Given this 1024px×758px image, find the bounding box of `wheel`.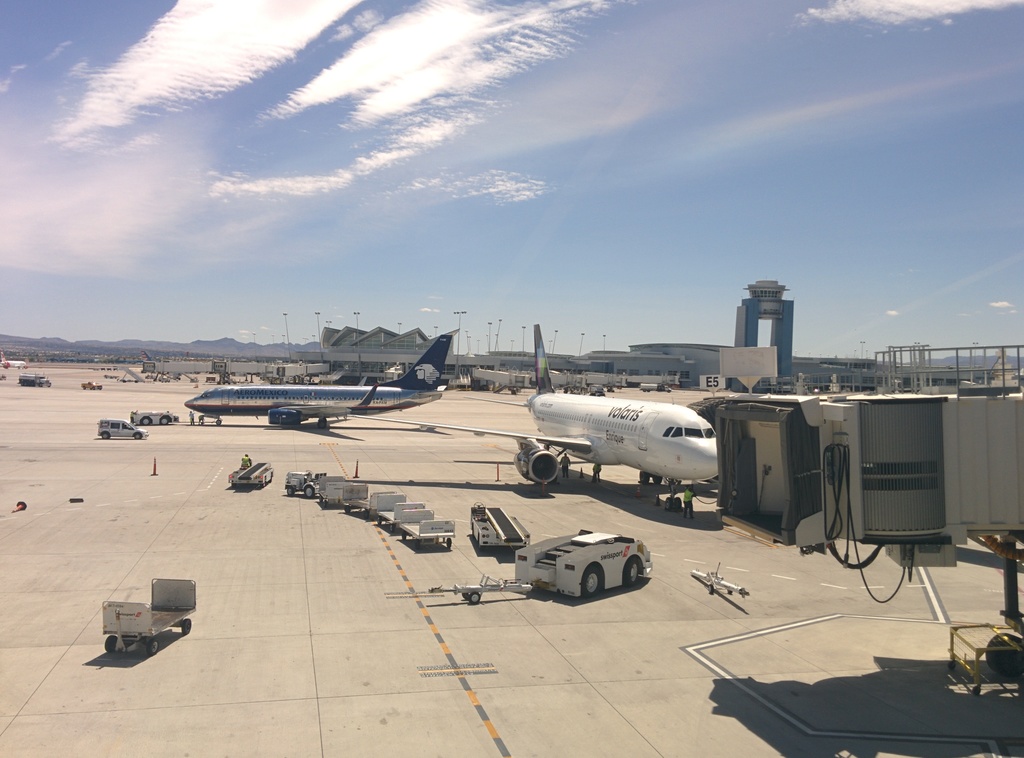
619,557,640,586.
